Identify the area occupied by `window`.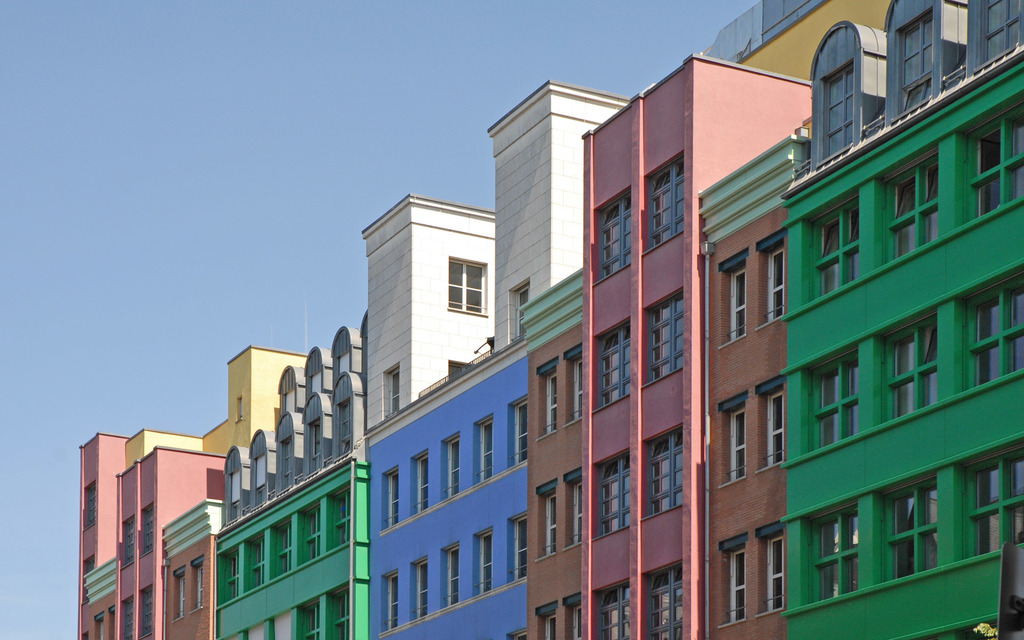
Area: box(719, 253, 749, 342).
